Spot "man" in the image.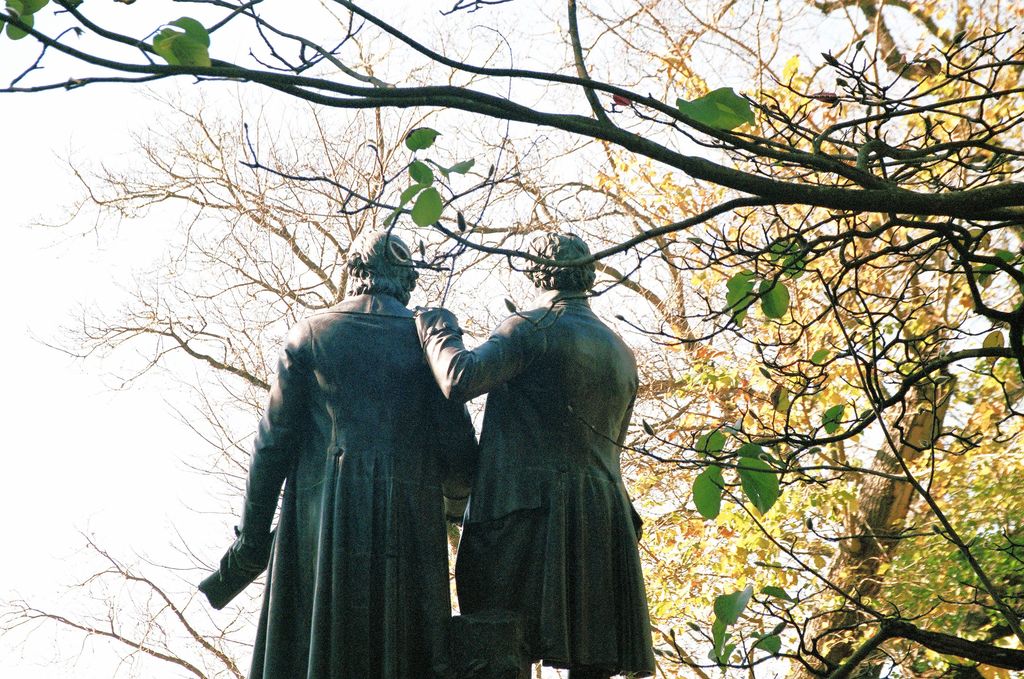
"man" found at {"x1": 411, "y1": 230, "x2": 660, "y2": 678}.
